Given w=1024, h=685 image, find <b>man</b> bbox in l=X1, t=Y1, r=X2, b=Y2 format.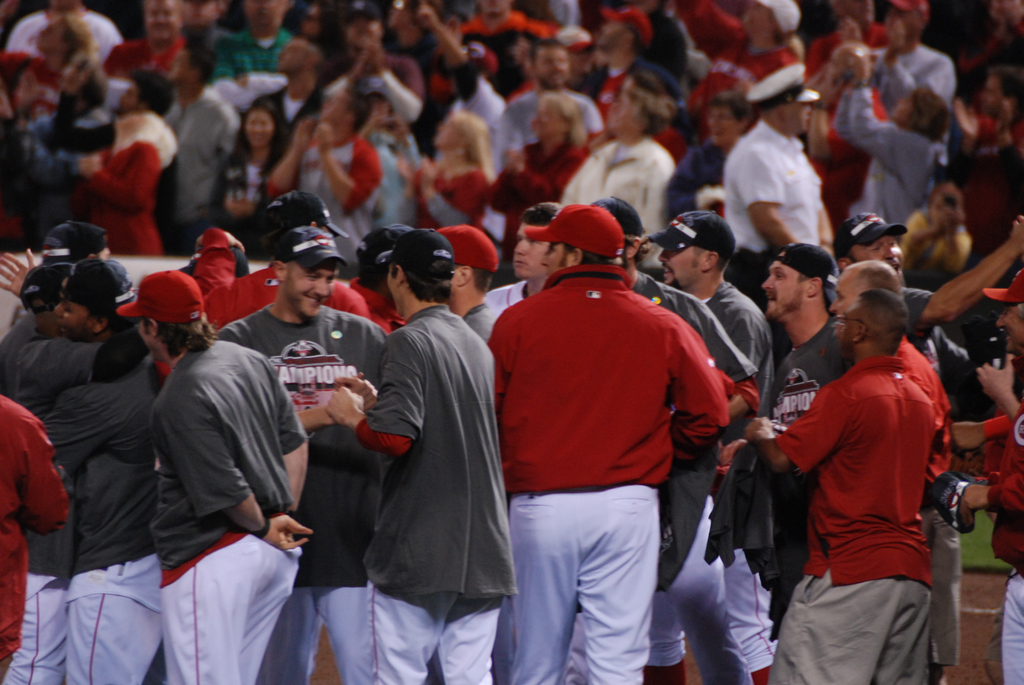
l=140, t=269, r=307, b=684.
